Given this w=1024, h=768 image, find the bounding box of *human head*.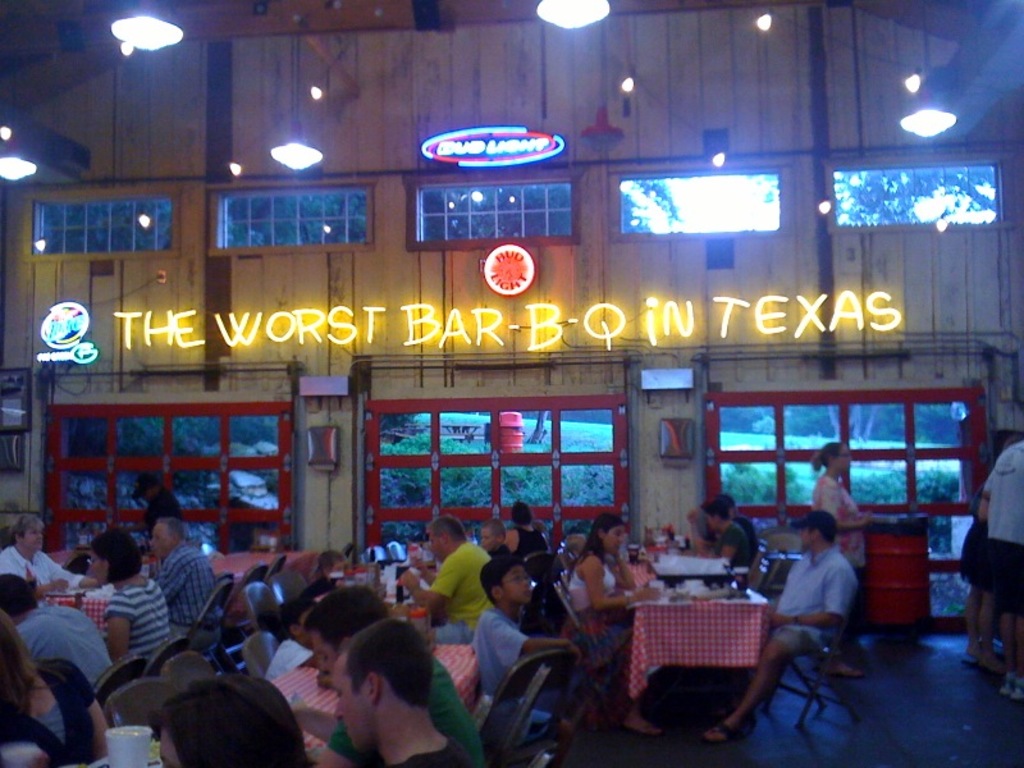
rect(480, 517, 507, 557).
